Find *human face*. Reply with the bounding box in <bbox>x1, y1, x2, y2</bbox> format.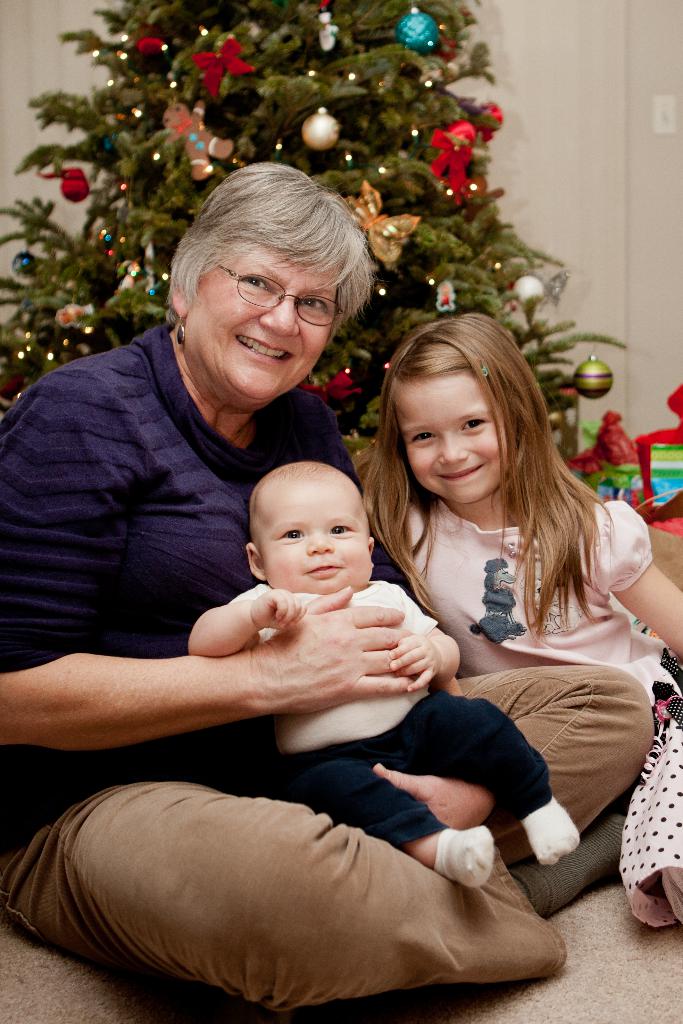
<bbox>397, 378, 509, 501</bbox>.
